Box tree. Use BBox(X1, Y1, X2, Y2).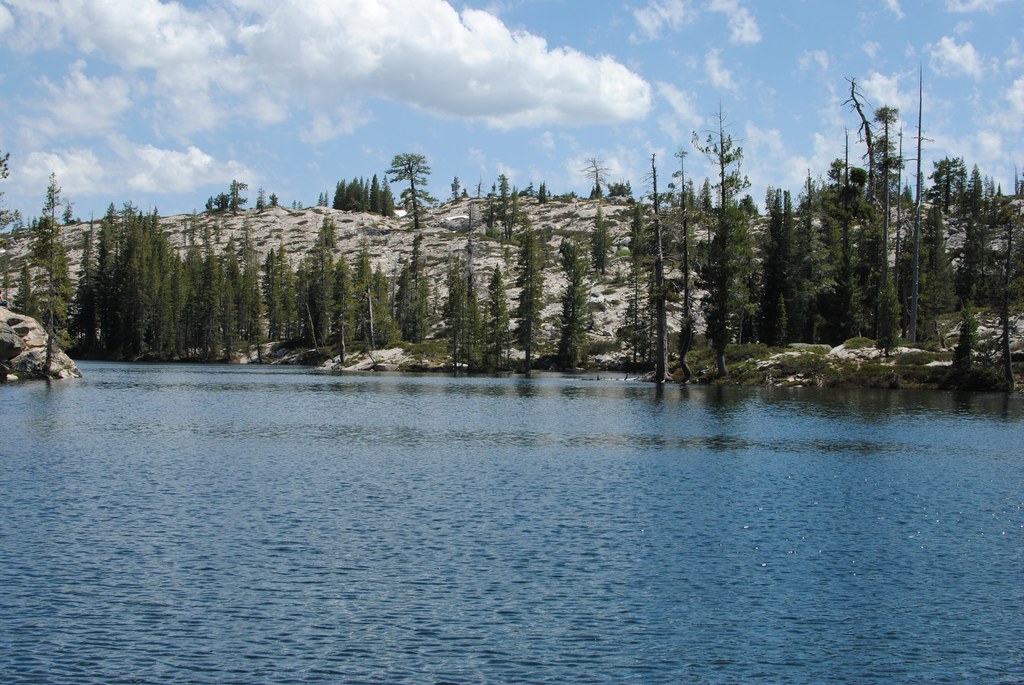
BBox(648, 286, 714, 395).
